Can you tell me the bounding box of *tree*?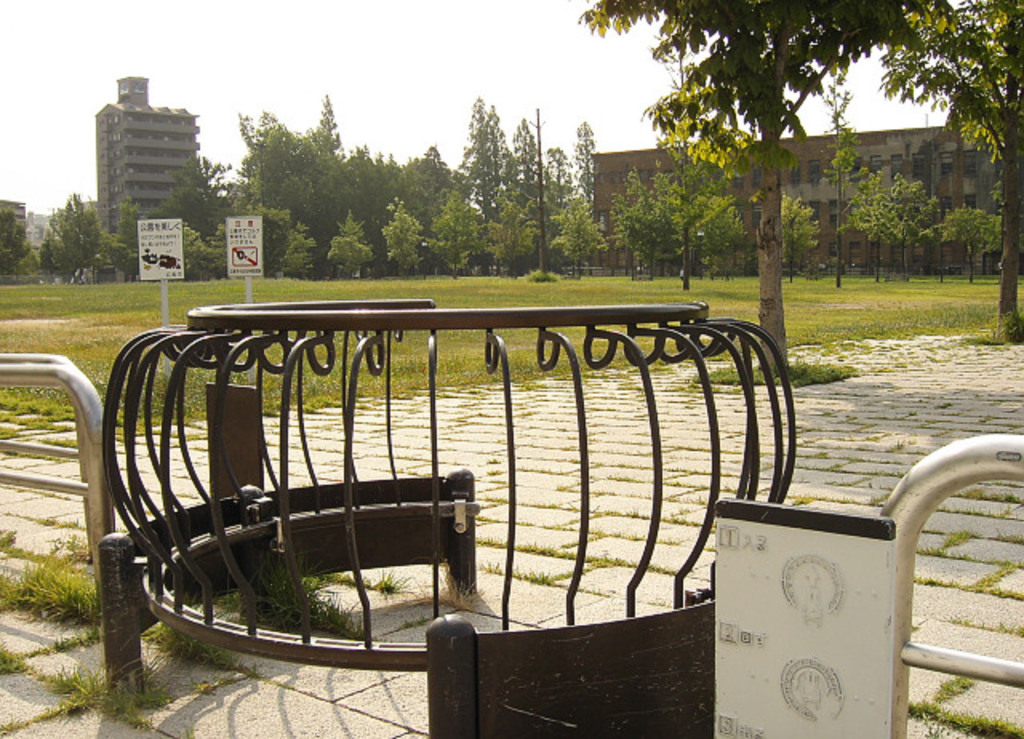
locate(878, 0, 1022, 336).
